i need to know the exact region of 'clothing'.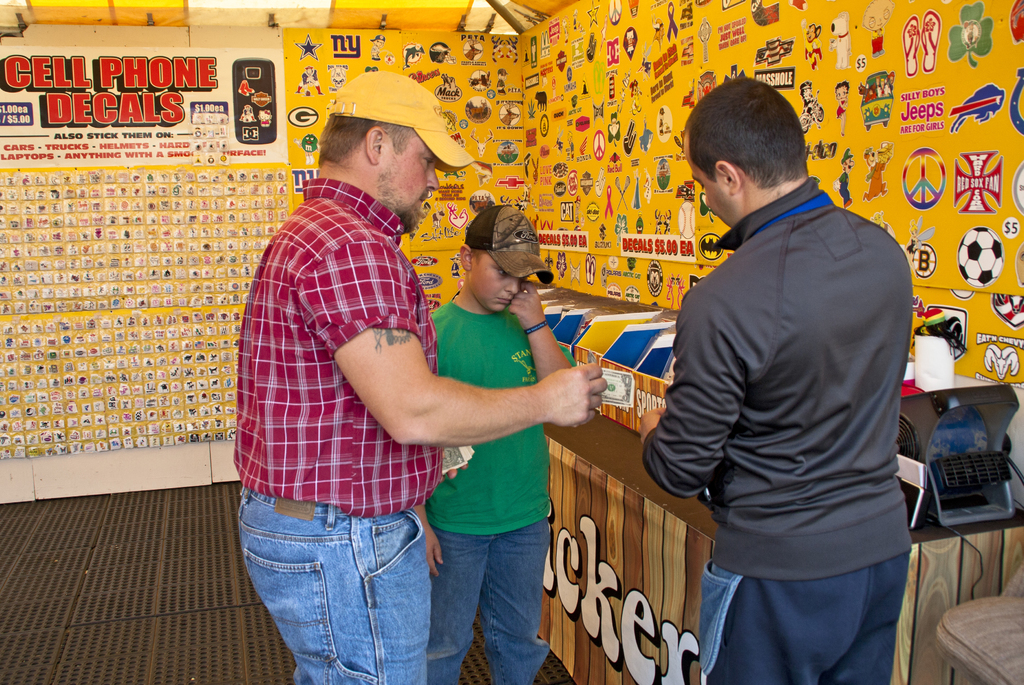
Region: <bbox>836, 170, 853, 207</bbox>.
